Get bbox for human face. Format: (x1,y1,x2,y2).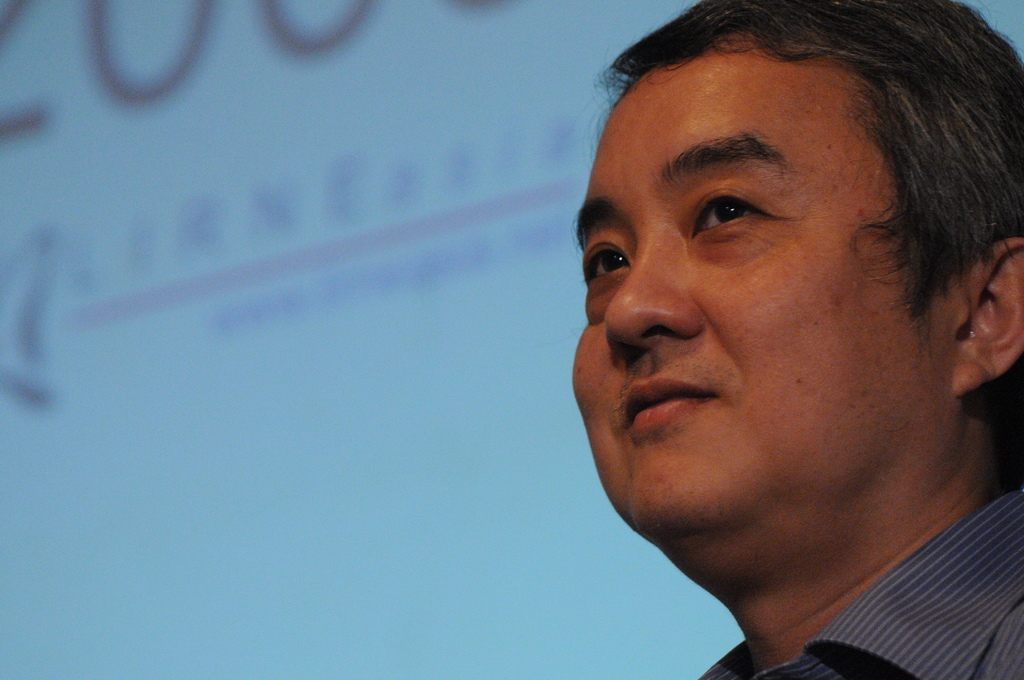
(570,65,950,522).
